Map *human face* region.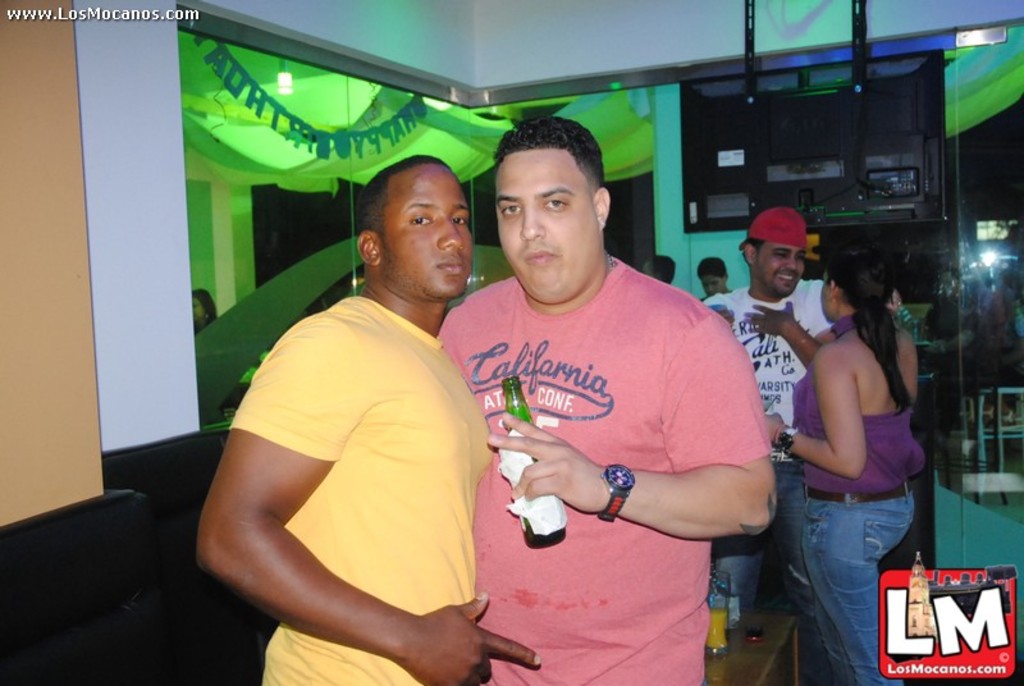
Mapped to <bbox>700, 273, 724, 297</bbox>.
